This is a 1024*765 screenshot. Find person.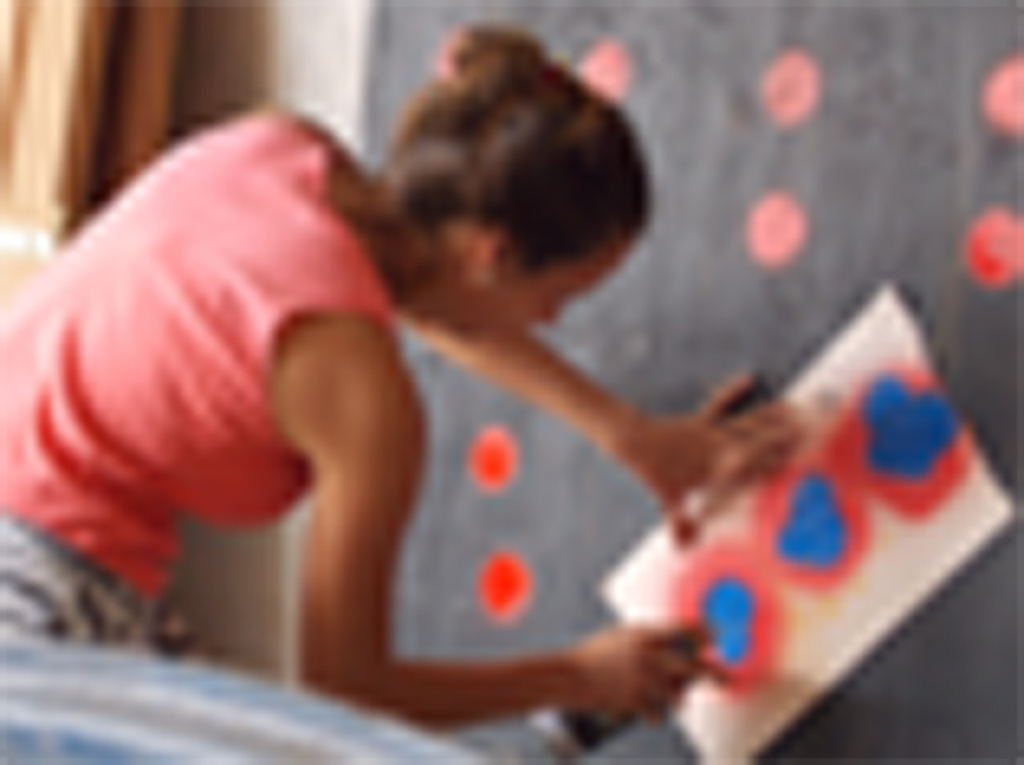
Bounding box: detection(4, 23, 795, 739).
